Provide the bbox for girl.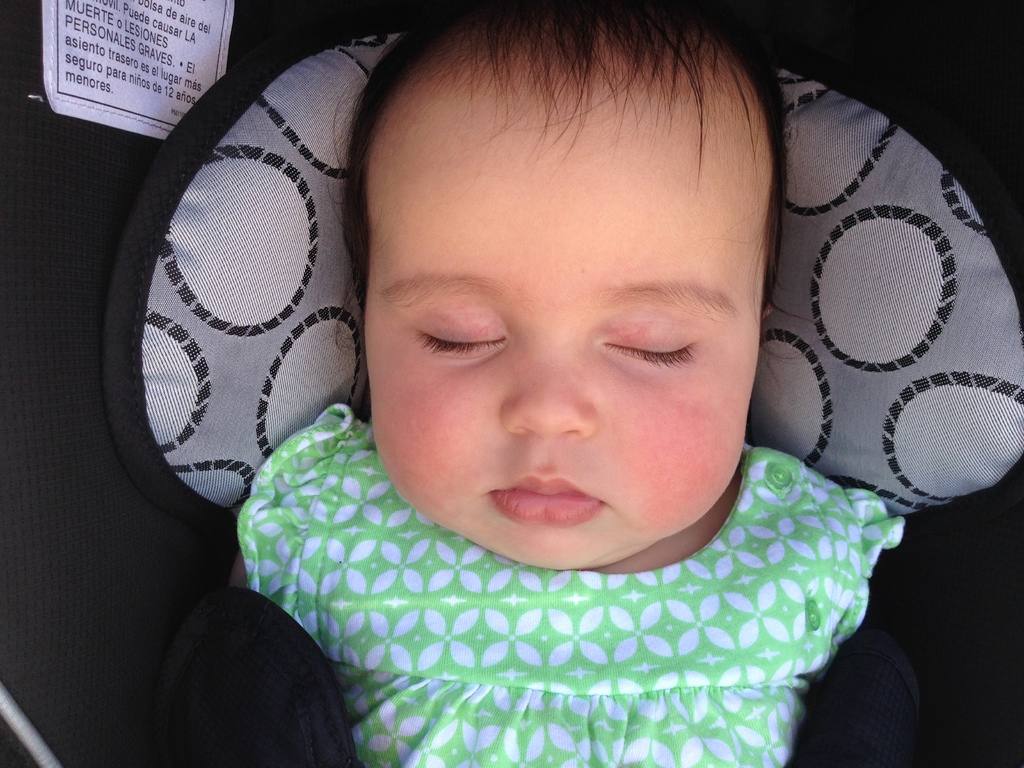
bbox=[229, 0, 902, 767].
